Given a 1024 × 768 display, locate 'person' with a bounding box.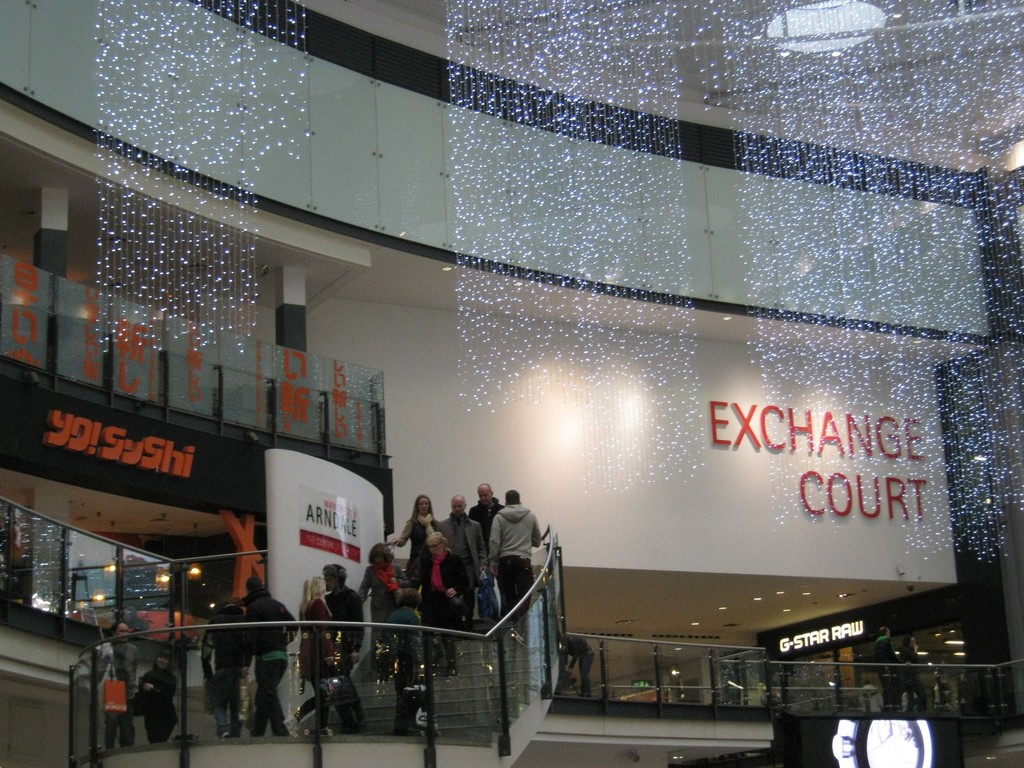
Located: (92,616,141,749).
